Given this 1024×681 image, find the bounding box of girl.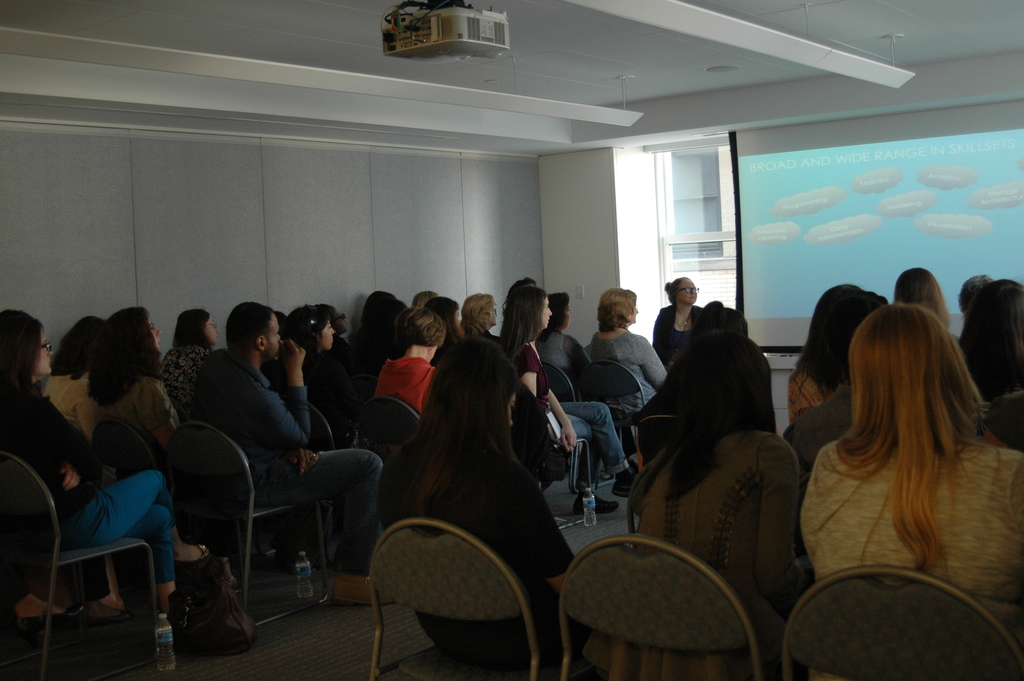
BBox(411, 286, 505, 368).
